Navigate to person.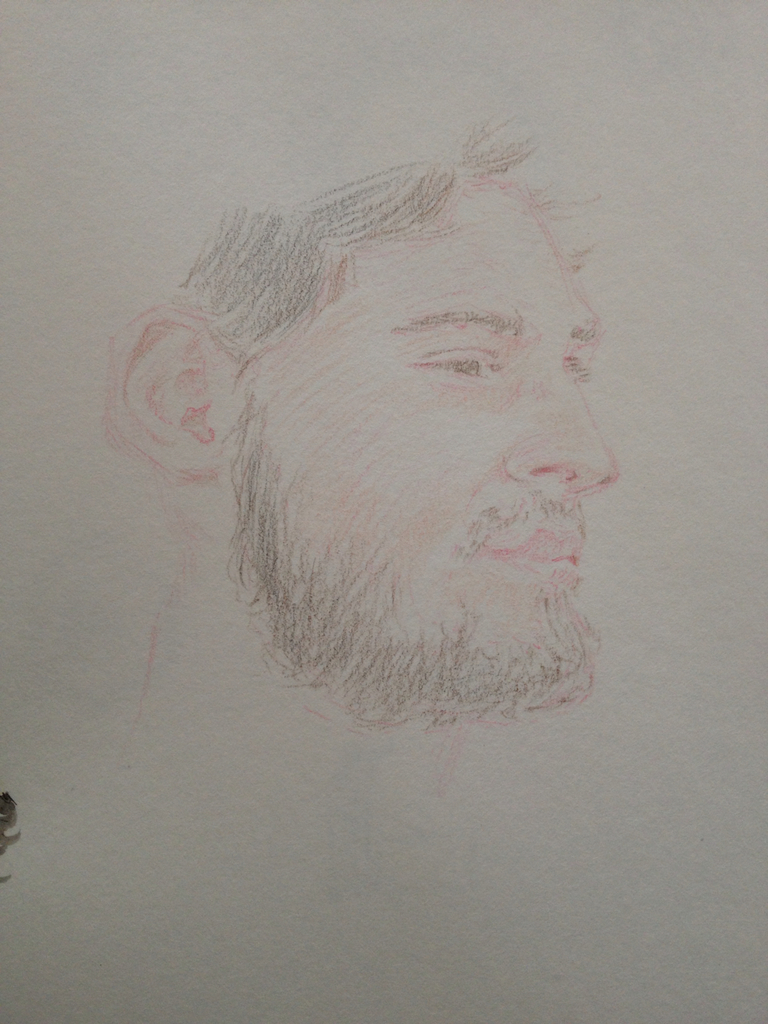
Navigation target: pyautogui.locateOnScreen(79, 106, 676, 772).
